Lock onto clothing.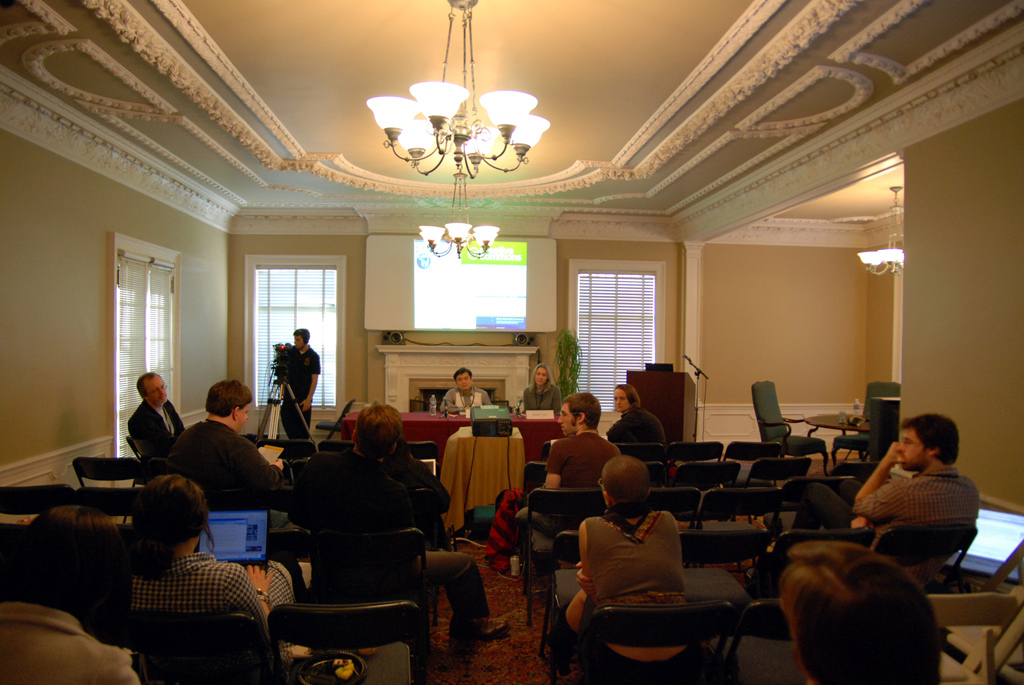
Locked: Rect(524, 384, 562, 409).
